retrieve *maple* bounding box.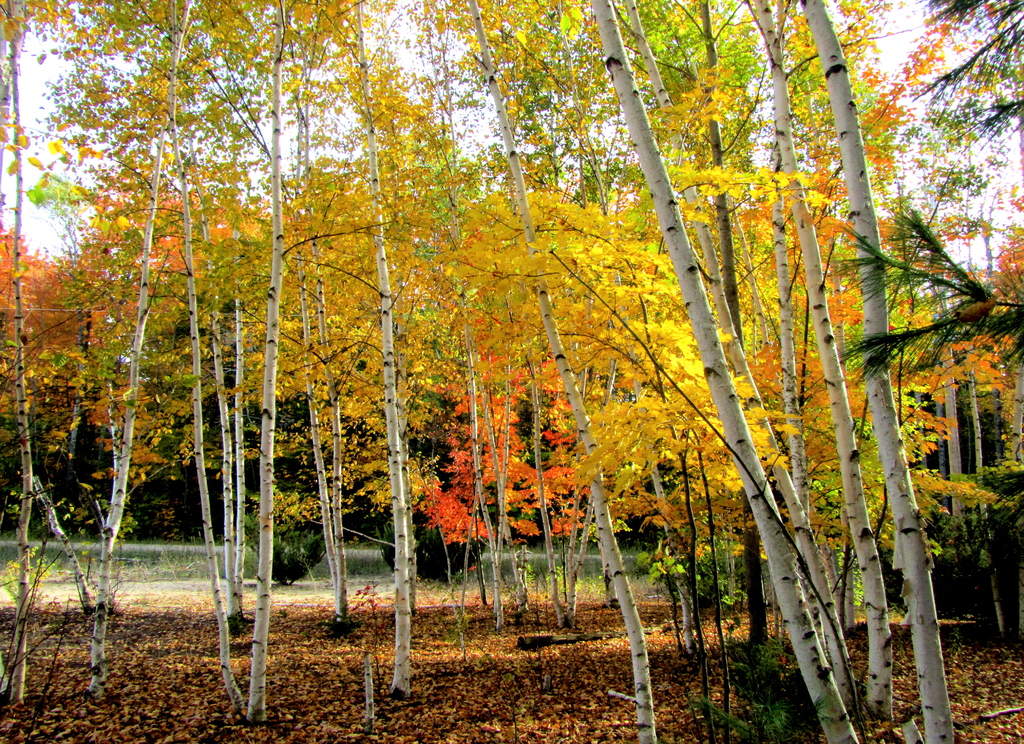
Bounding box: 0:0:253:728.
